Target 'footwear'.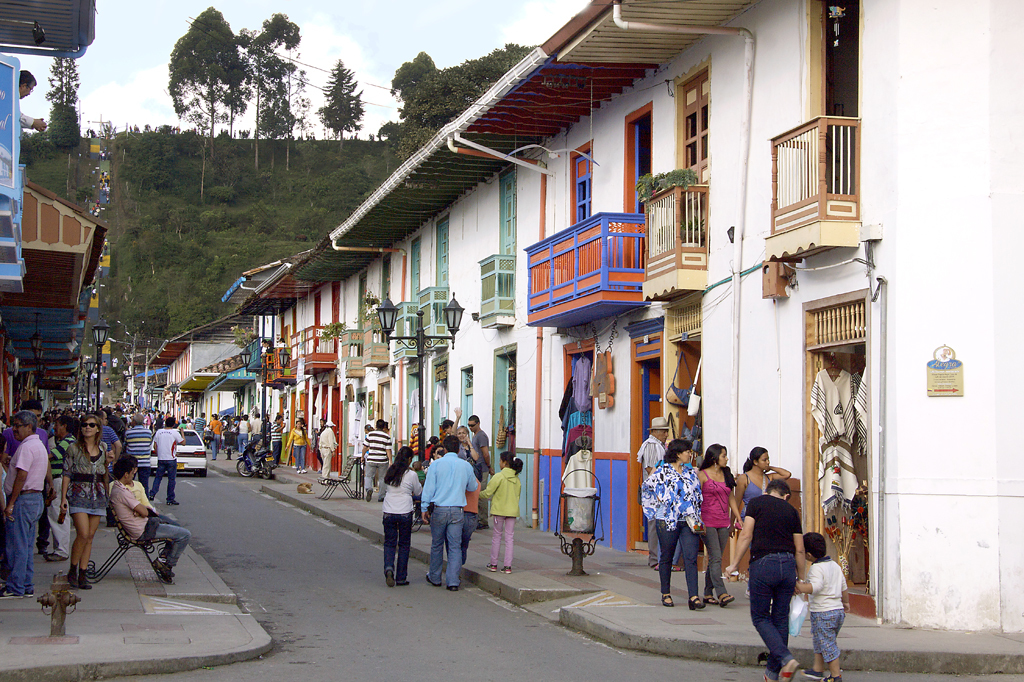
Target region: (left=690, top=600, right=700, bottom=606).
